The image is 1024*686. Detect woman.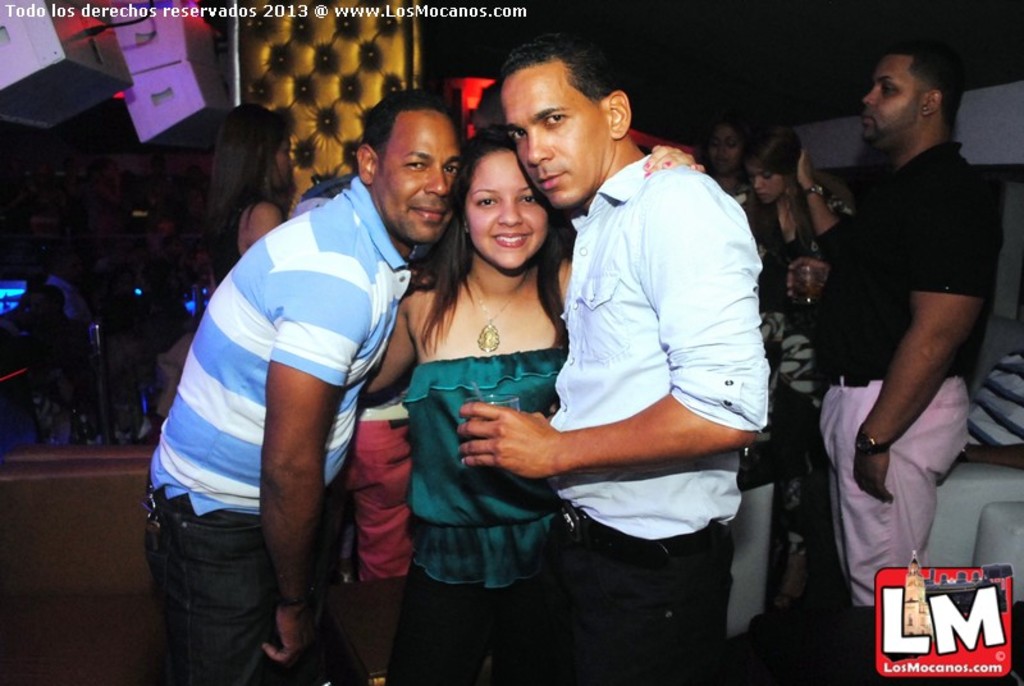
Detection: [left=691, top=101, right=860, bottom=189].
